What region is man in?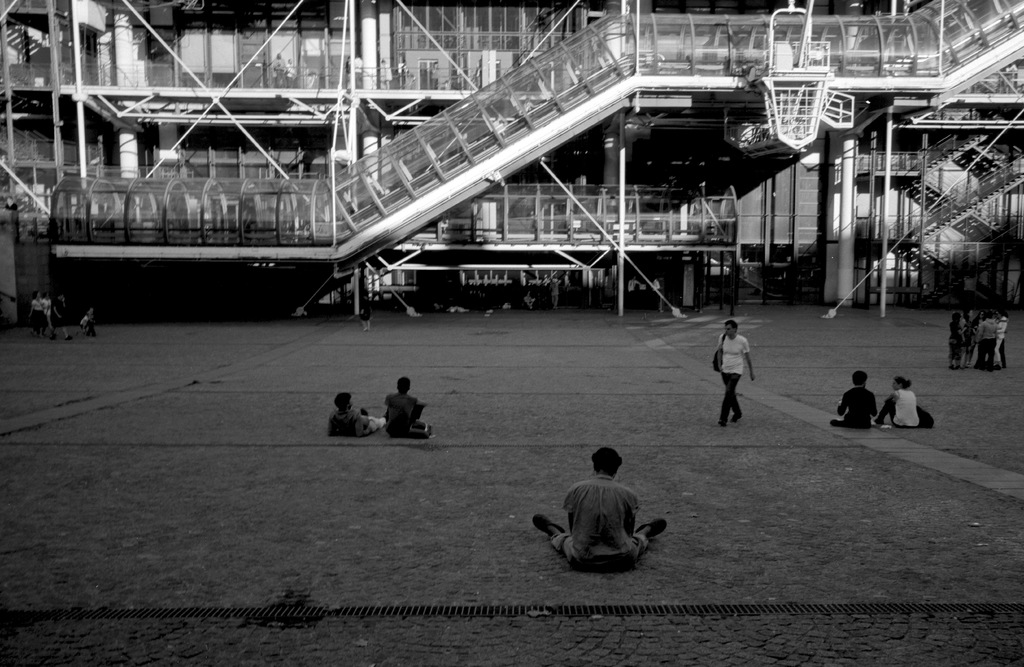
region(330, 389, 386, 436).
